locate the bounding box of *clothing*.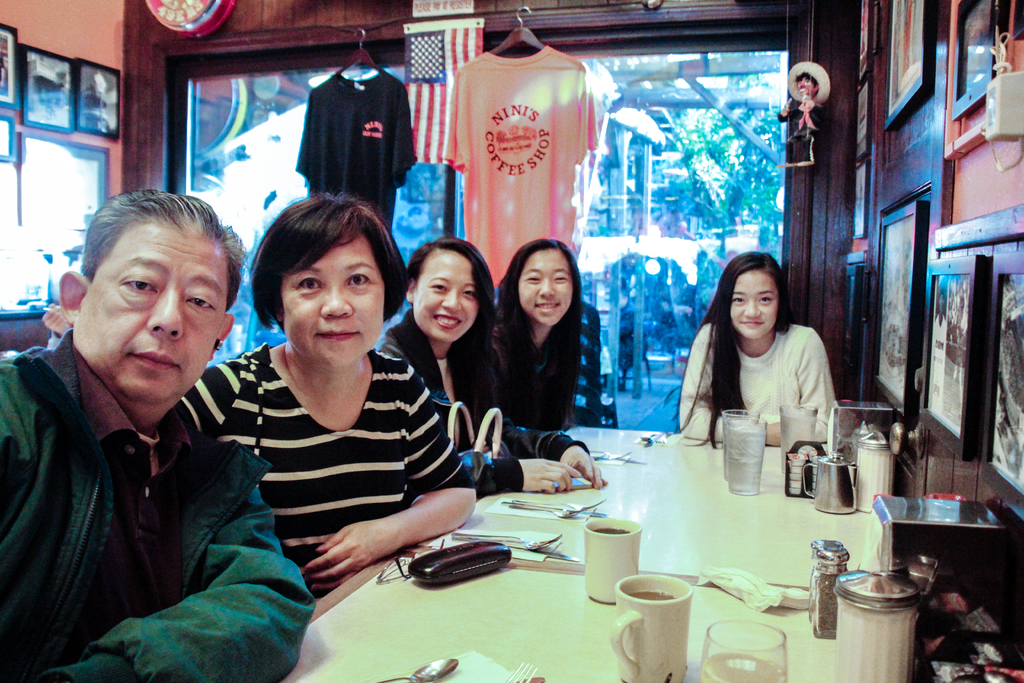
Bounding box: x1=378, y1=304, x2=599, y2=483.
